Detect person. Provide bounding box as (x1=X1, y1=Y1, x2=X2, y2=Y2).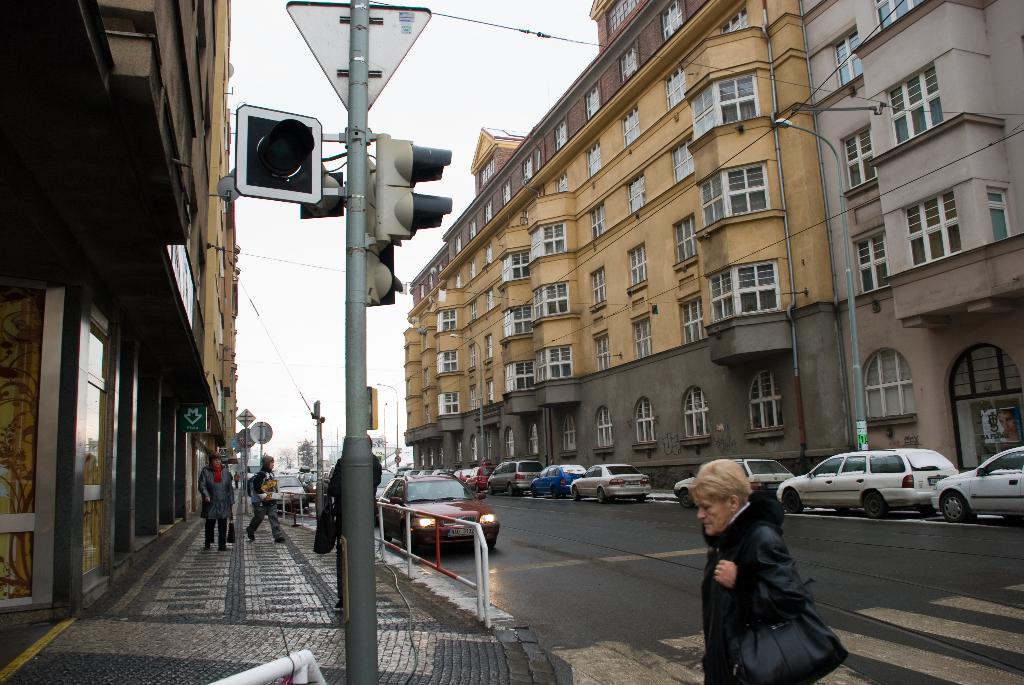
(x1=321, y1=428, x2=385, y2=567).
